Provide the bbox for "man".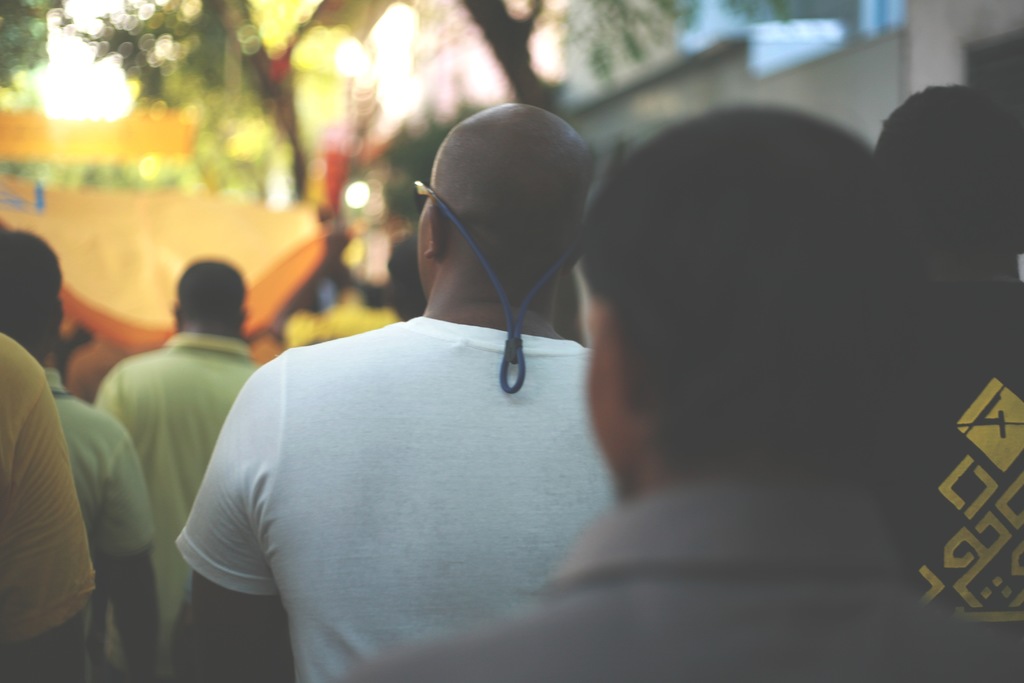
(left=94, top=257, right=266, bottom=682).
